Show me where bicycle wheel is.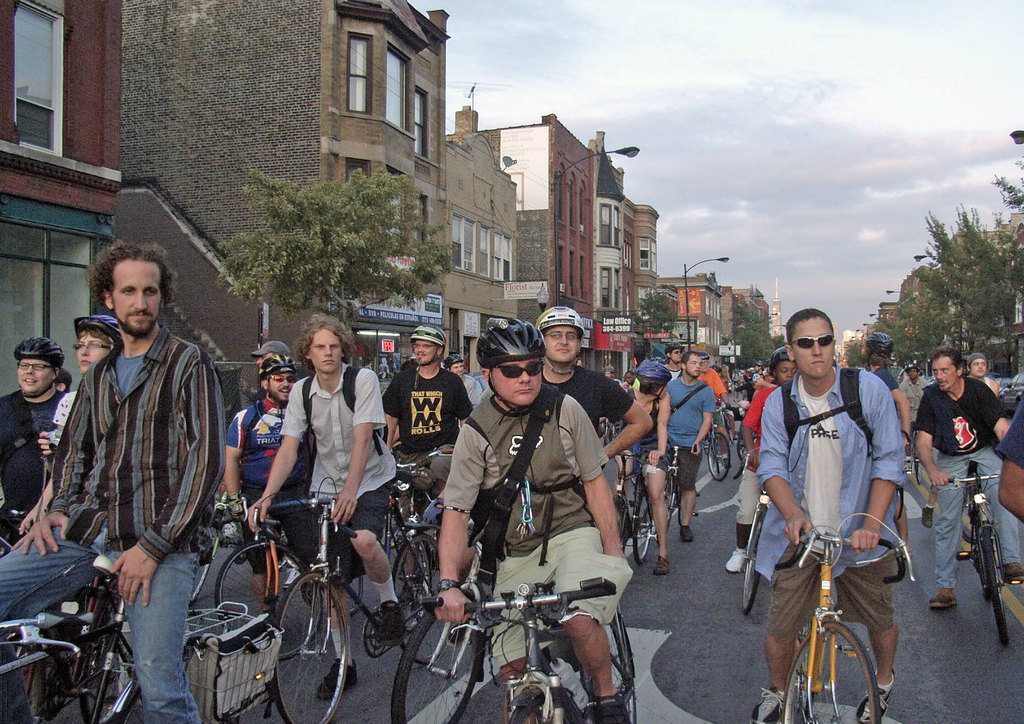
bicycle wheel is at detection(215, 542, 320, 662).
